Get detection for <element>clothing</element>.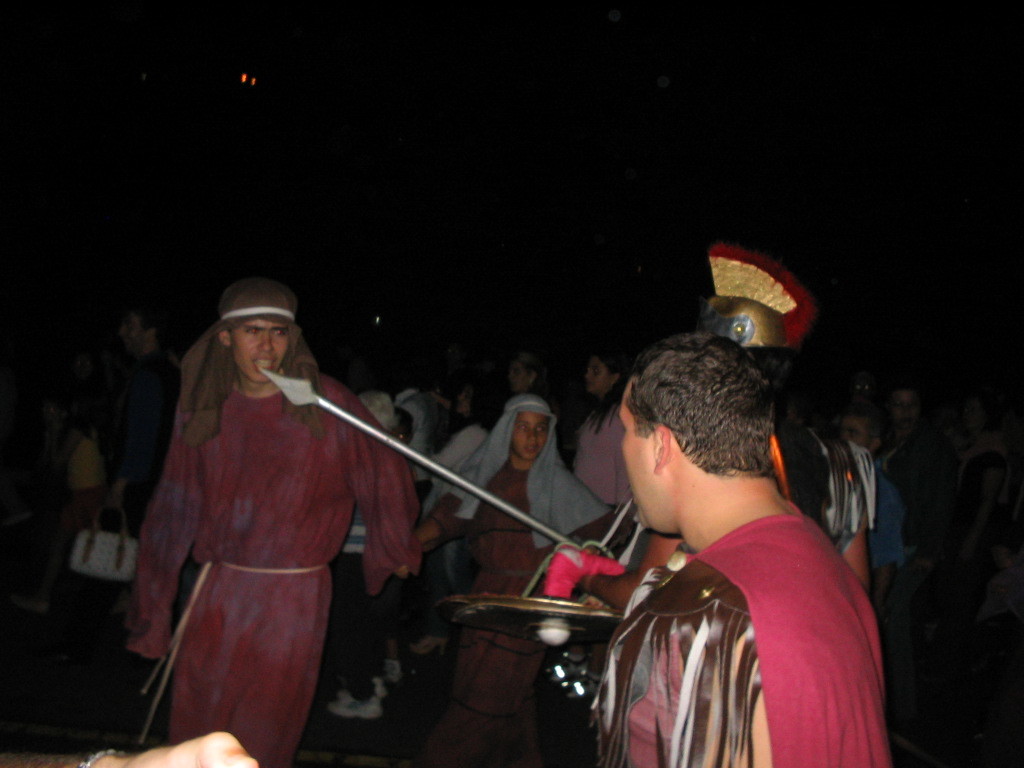
Detection: x1=434, y1=424, x2=483, y2=602.
